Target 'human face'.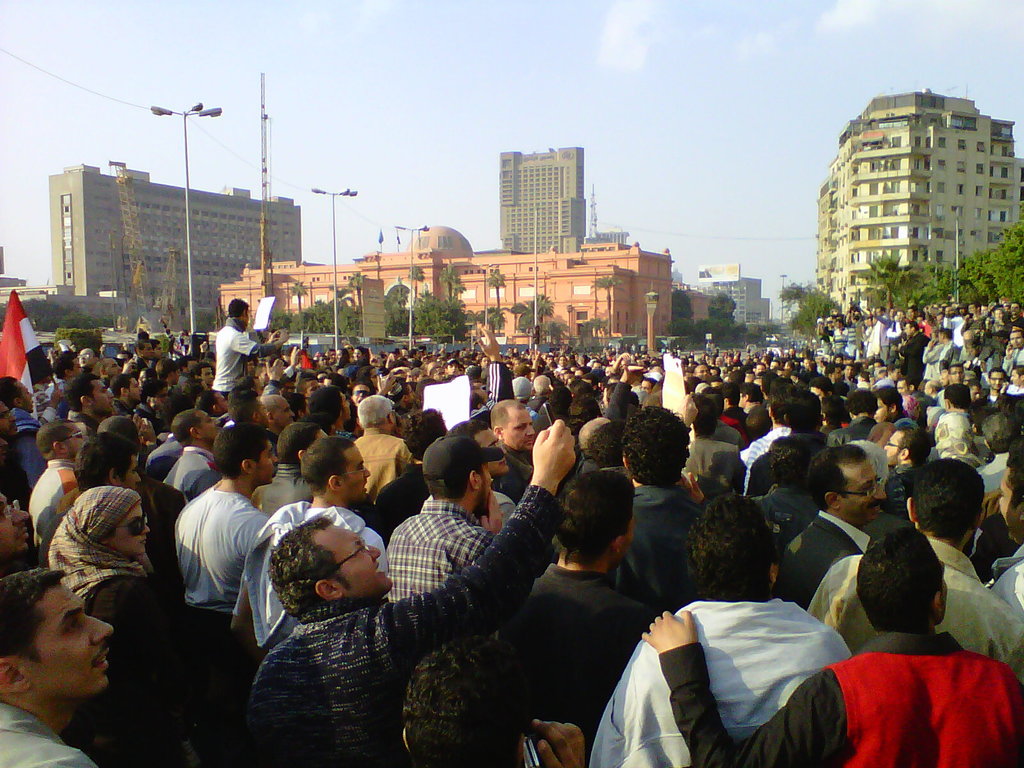
Target region: 1002, 470, 1023, 540.
